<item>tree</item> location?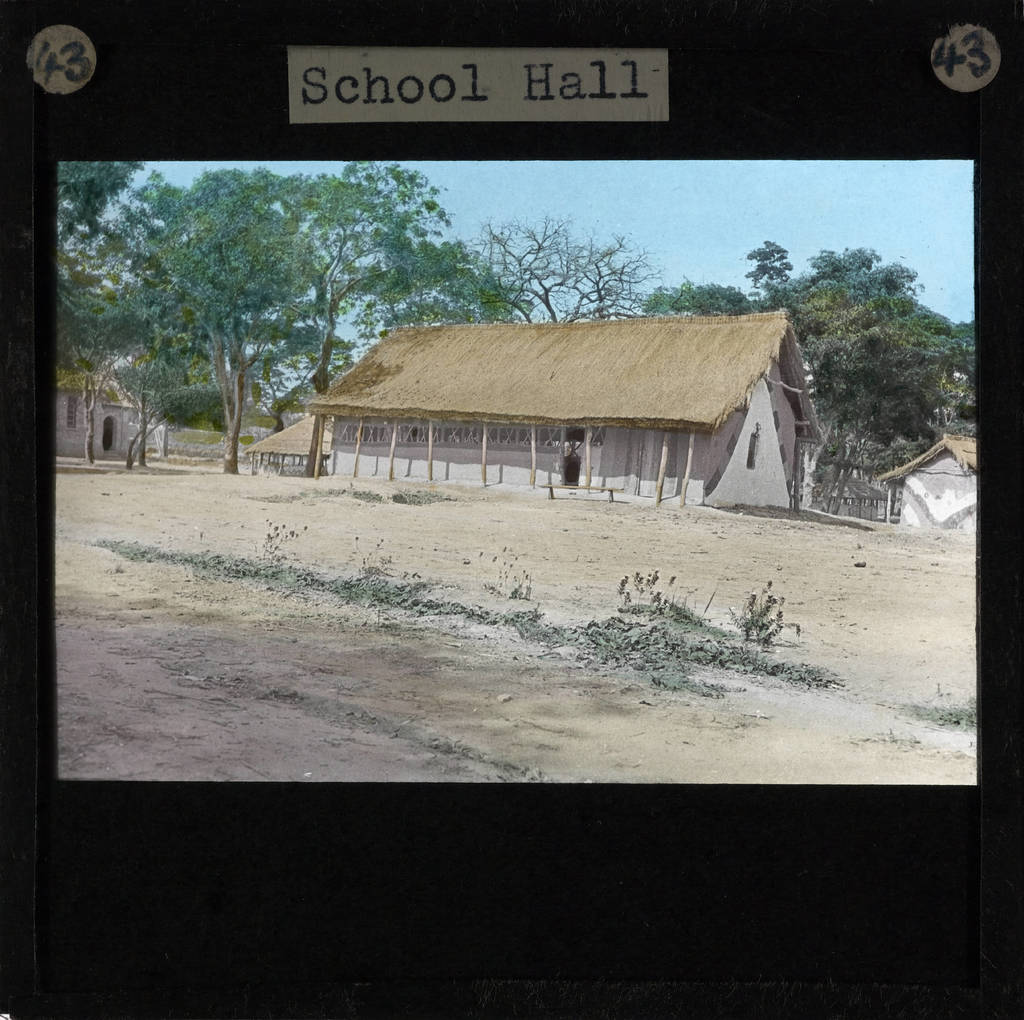
box=[792, 213, 952, 488]
